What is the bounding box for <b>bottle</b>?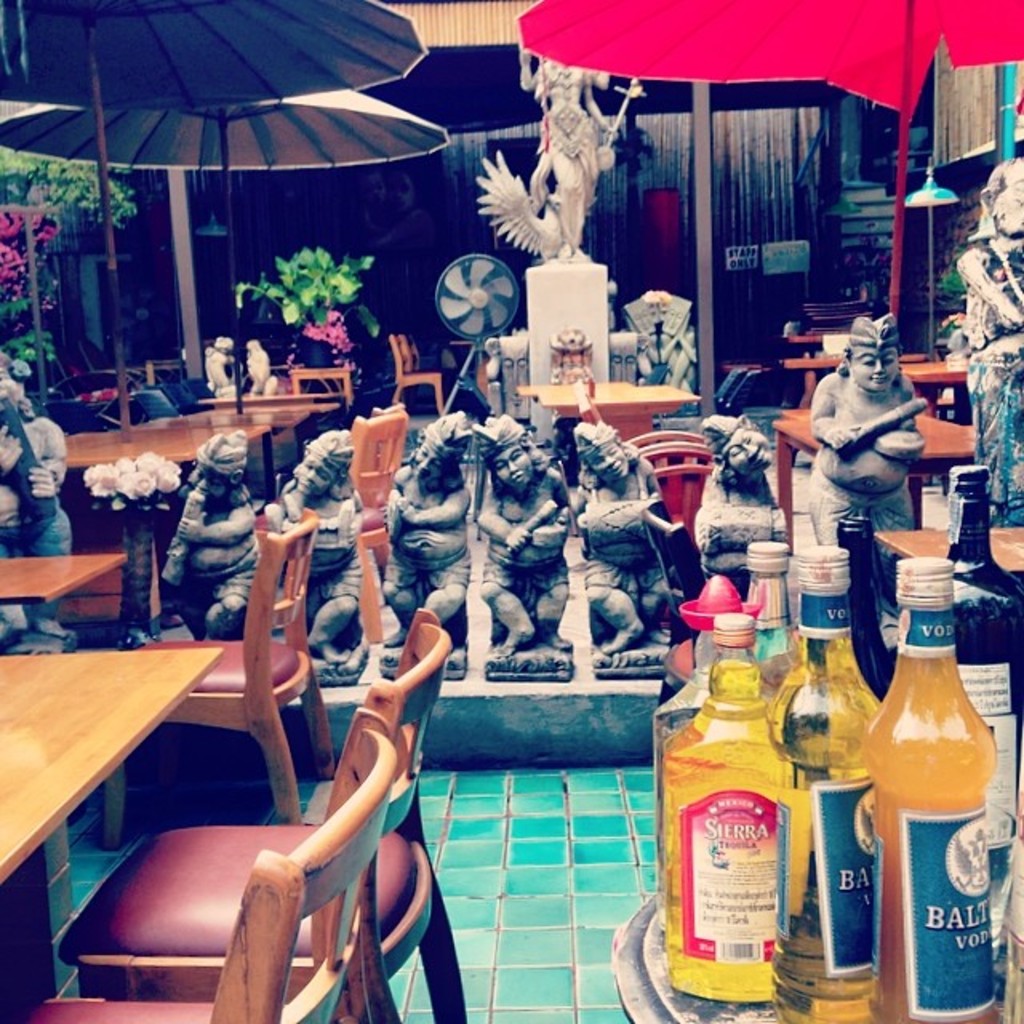
bbox(658, 605, 806, 1002).
